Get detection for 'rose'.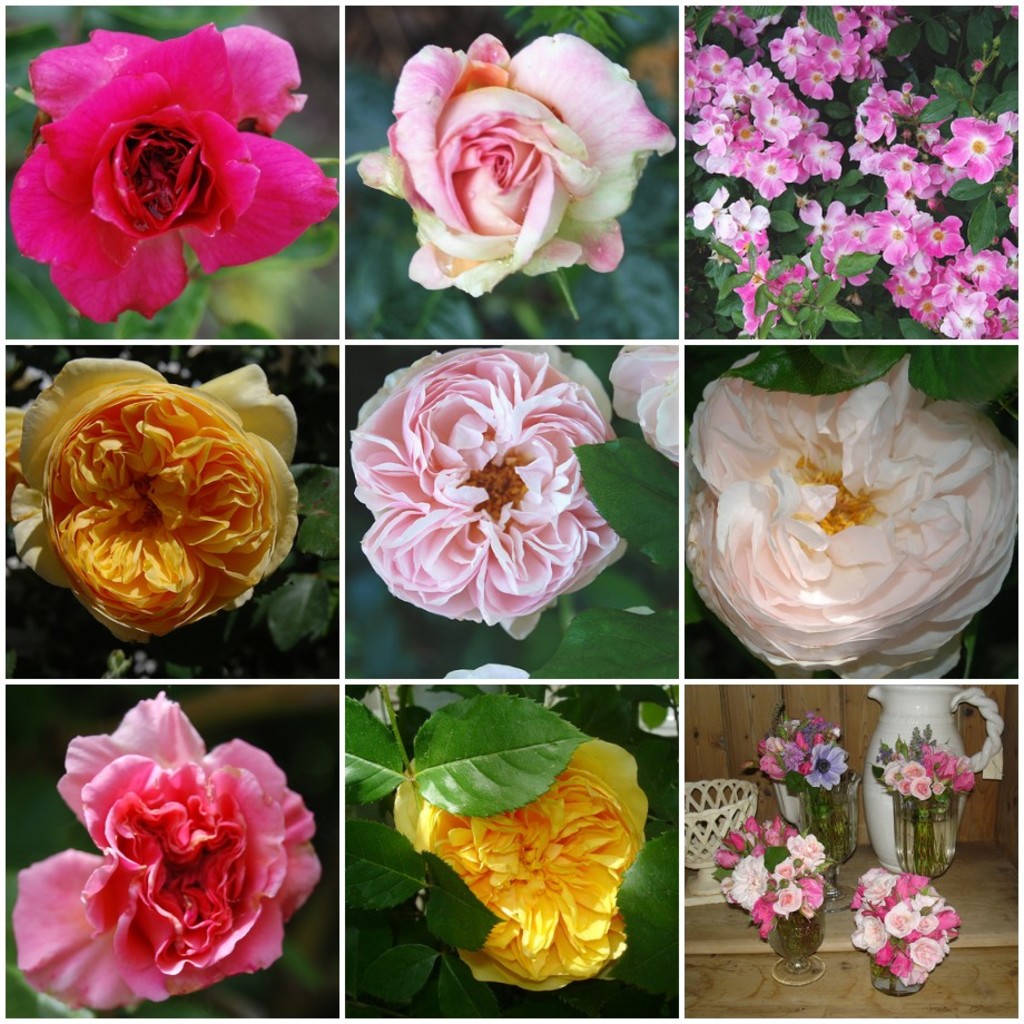
Detection: bbox(387, 736, 649, 993).
